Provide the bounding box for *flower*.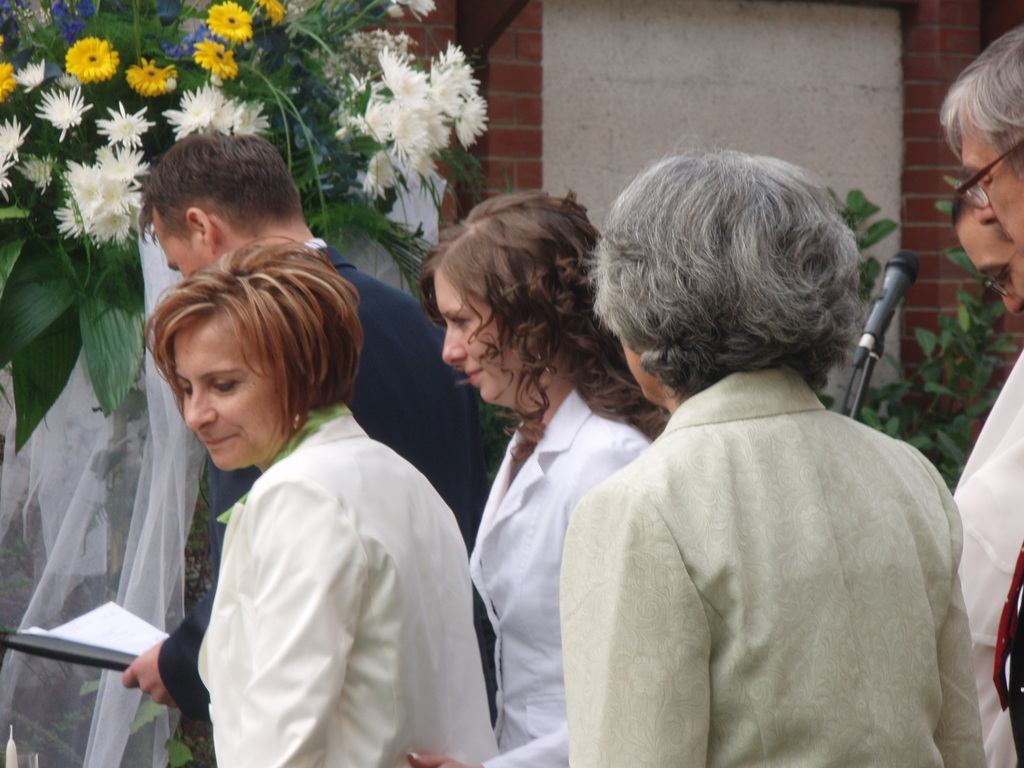
l=257, t=0, r=289, b=17.
